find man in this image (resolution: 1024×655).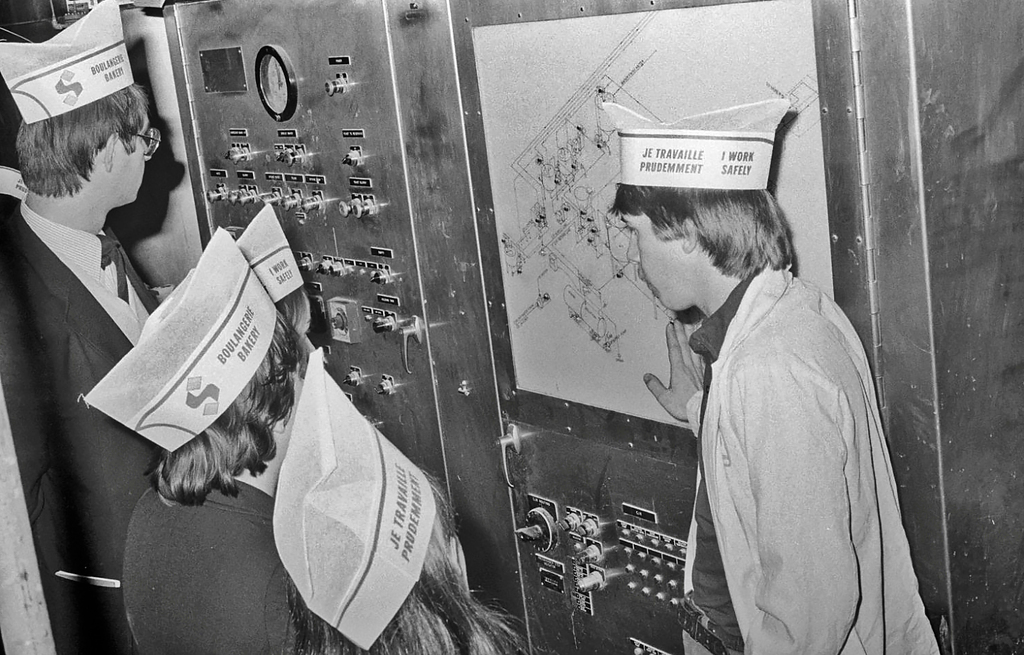
{"left": 0, "top": 0, "right": 158, "bottom": 654}.
